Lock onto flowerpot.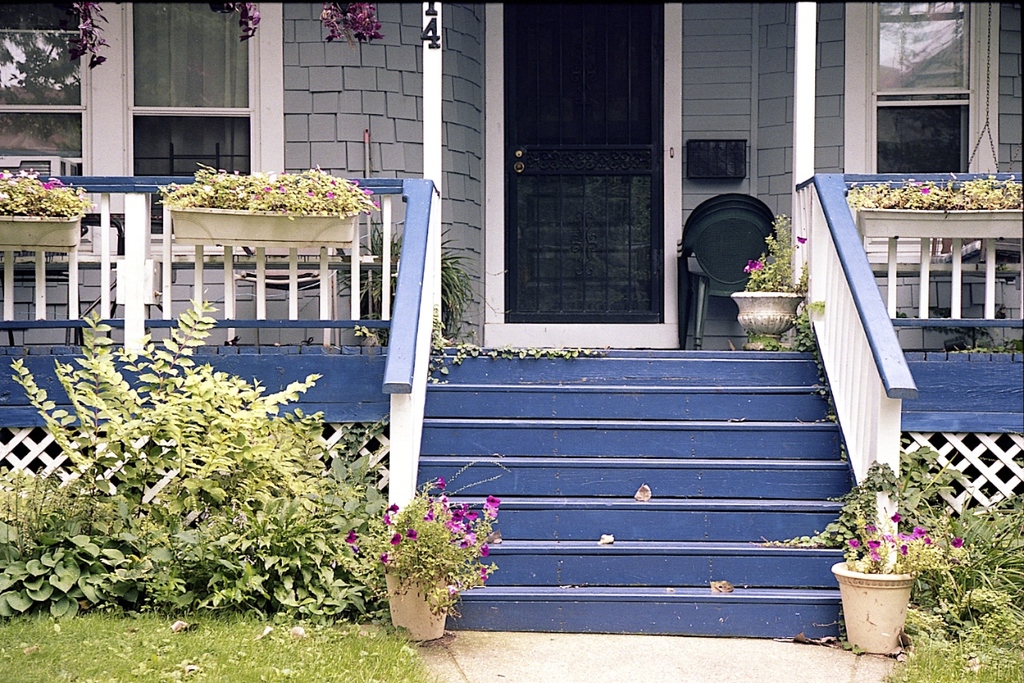
Locked: 845,539,921,656.
